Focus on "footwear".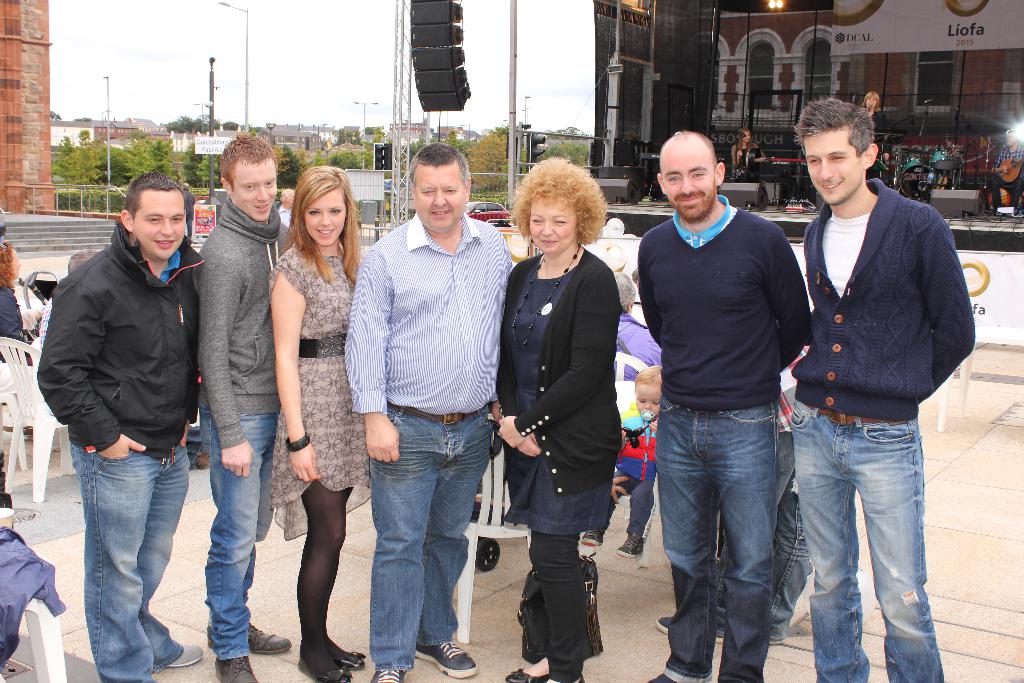
Focused at 580,532,602,548.
